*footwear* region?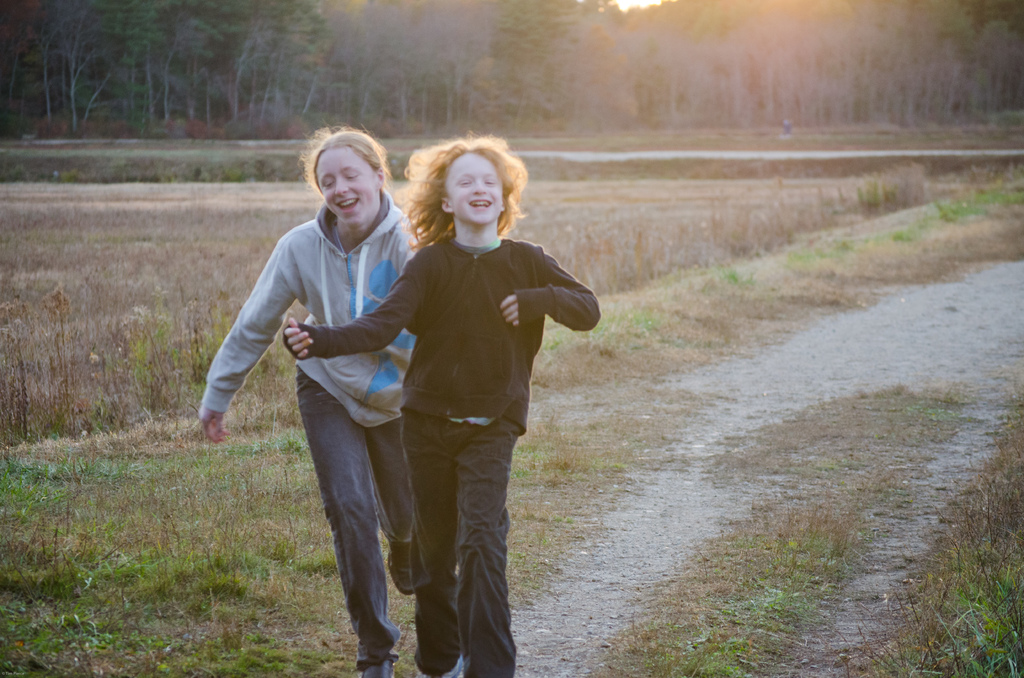
region(386, 538, 412, 592)
